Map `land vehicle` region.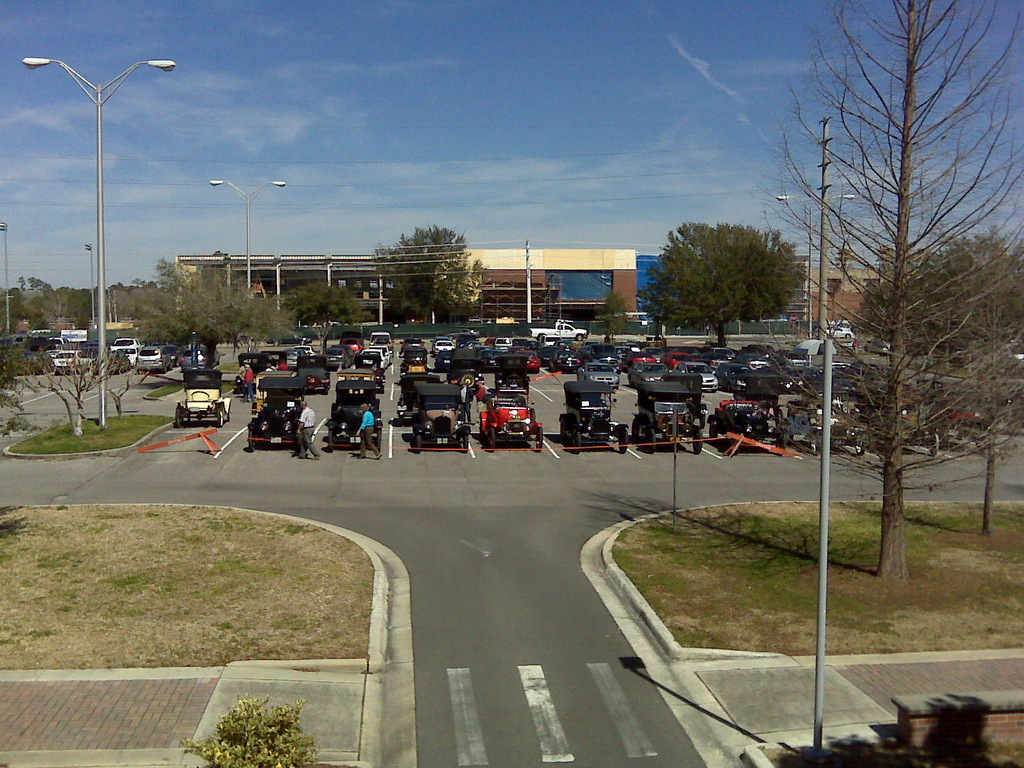
Mapped to BBox(781, 353, 808, 372).
